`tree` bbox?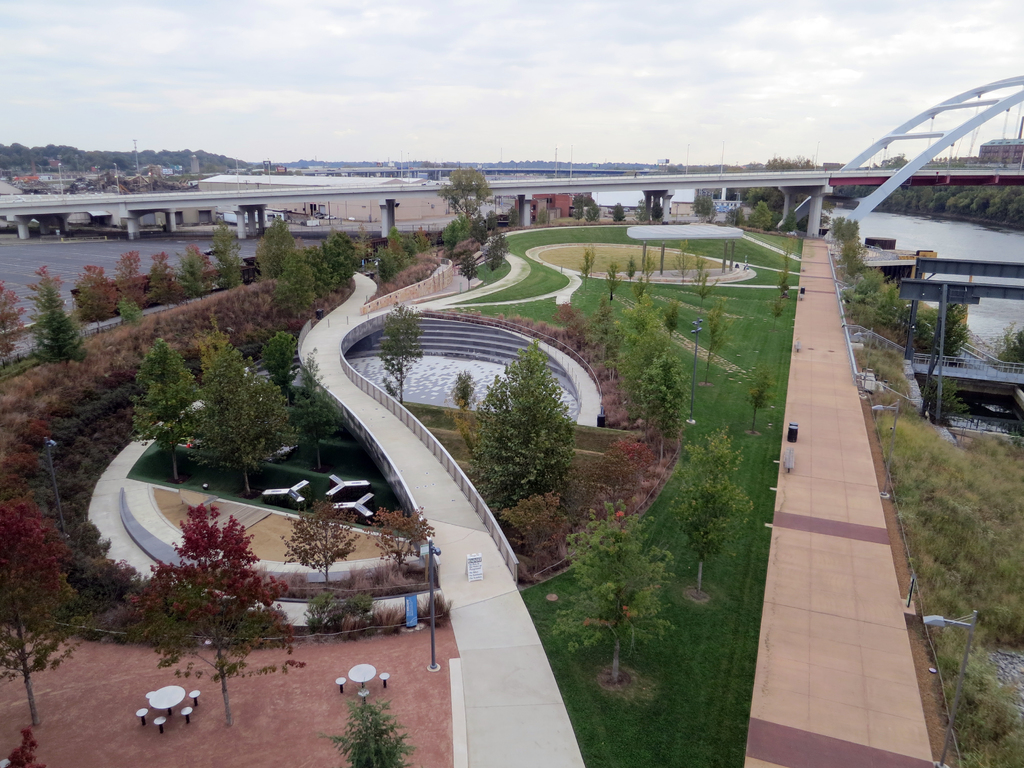
x1=303 y1=234 x2=380 y2=301
